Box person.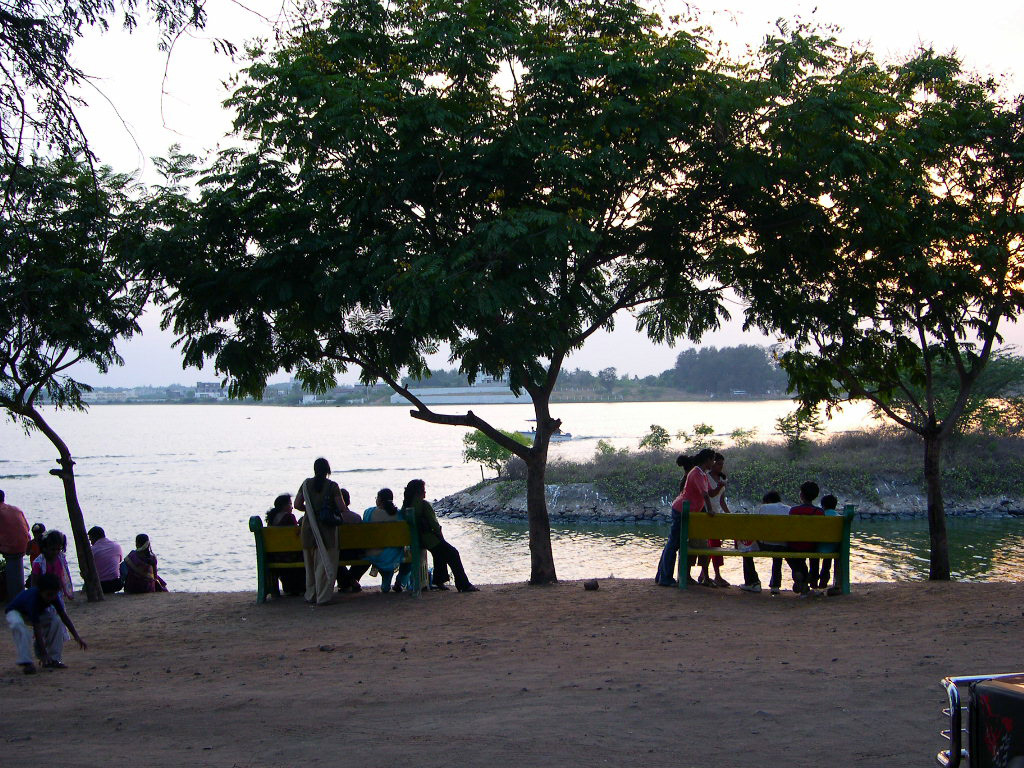
(left=31, top=529, right=70, bottom=668).
